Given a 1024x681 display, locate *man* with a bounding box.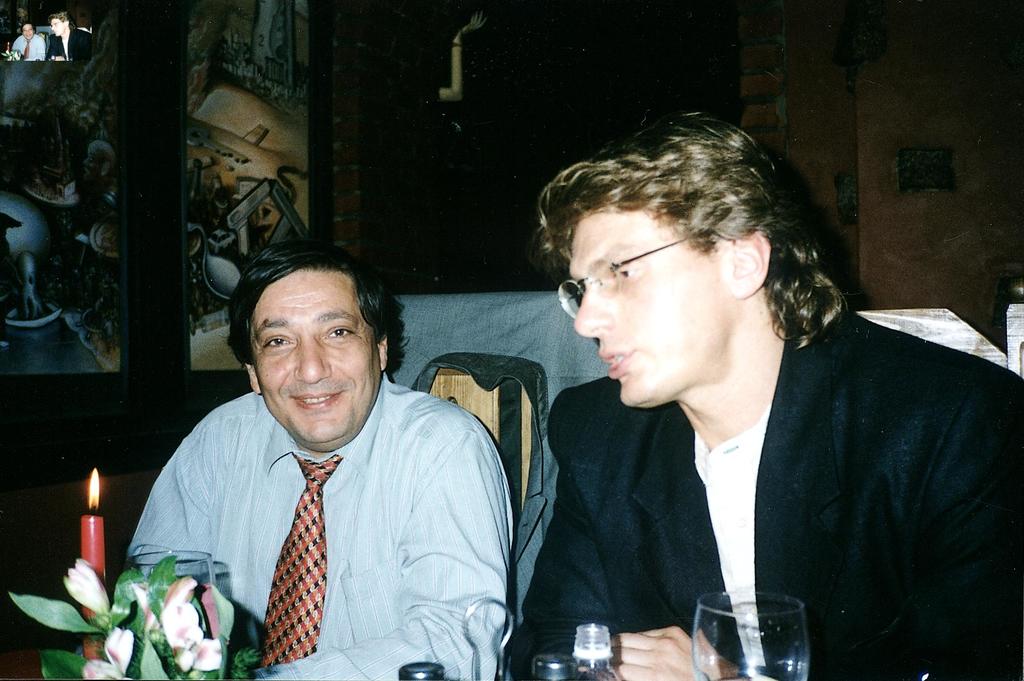
Located: [x1=120, y1=241, x2=529, y2=670].
